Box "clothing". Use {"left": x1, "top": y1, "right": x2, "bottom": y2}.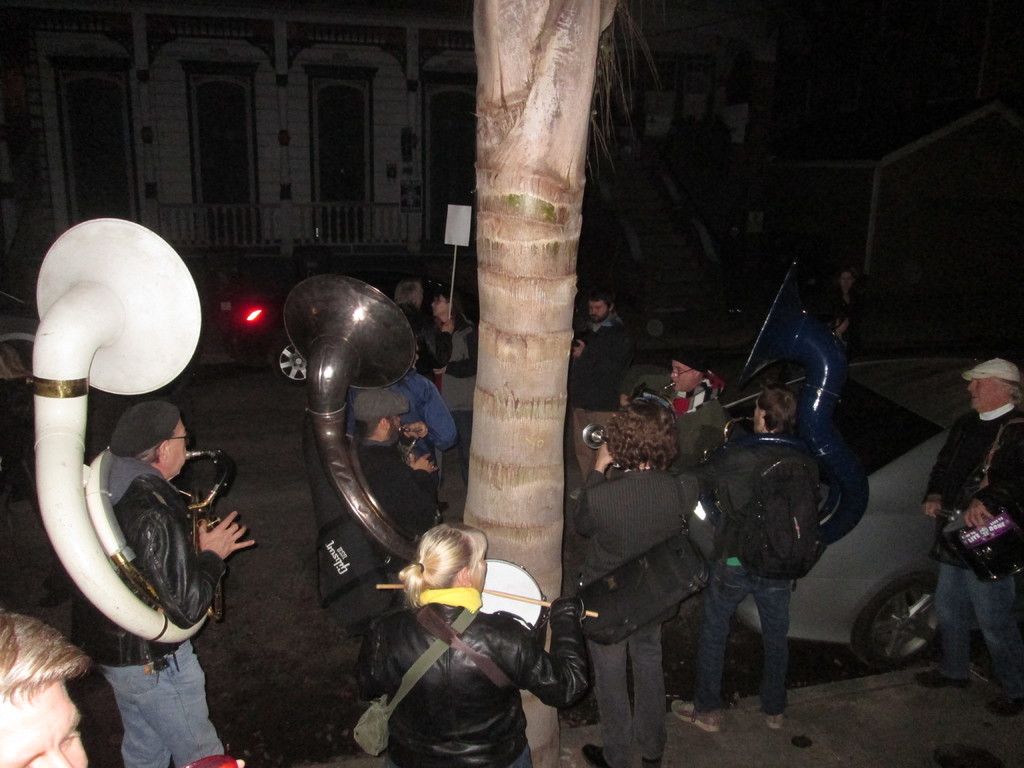
{"left": 84, "top": 457, "right": 222, "bottom": 767}.
